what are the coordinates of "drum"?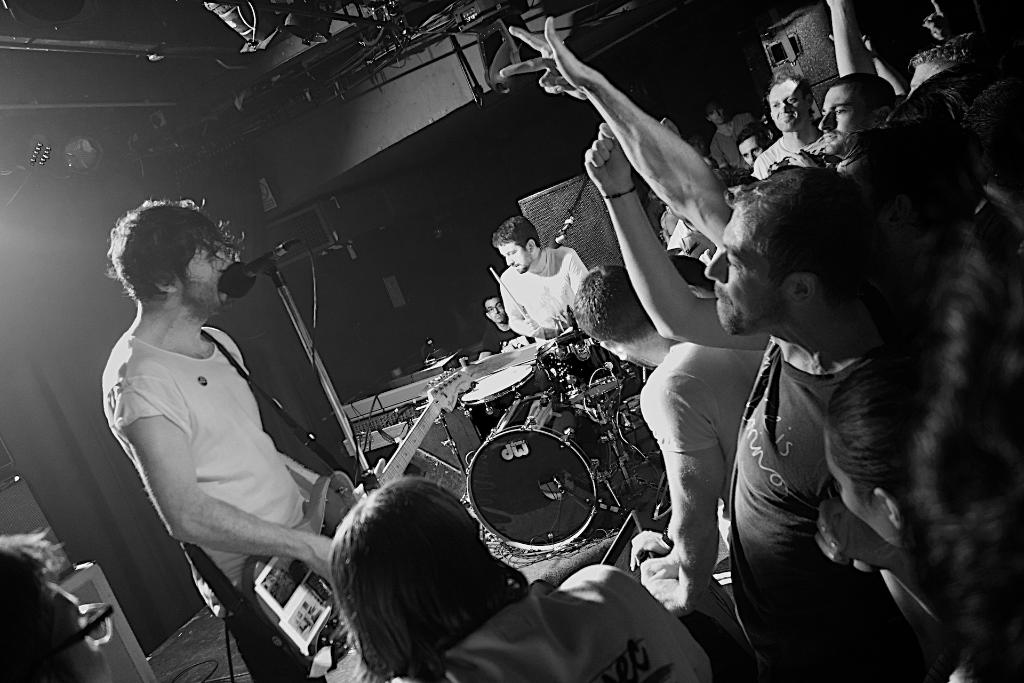
BBox(467, 394, 611, 555).
